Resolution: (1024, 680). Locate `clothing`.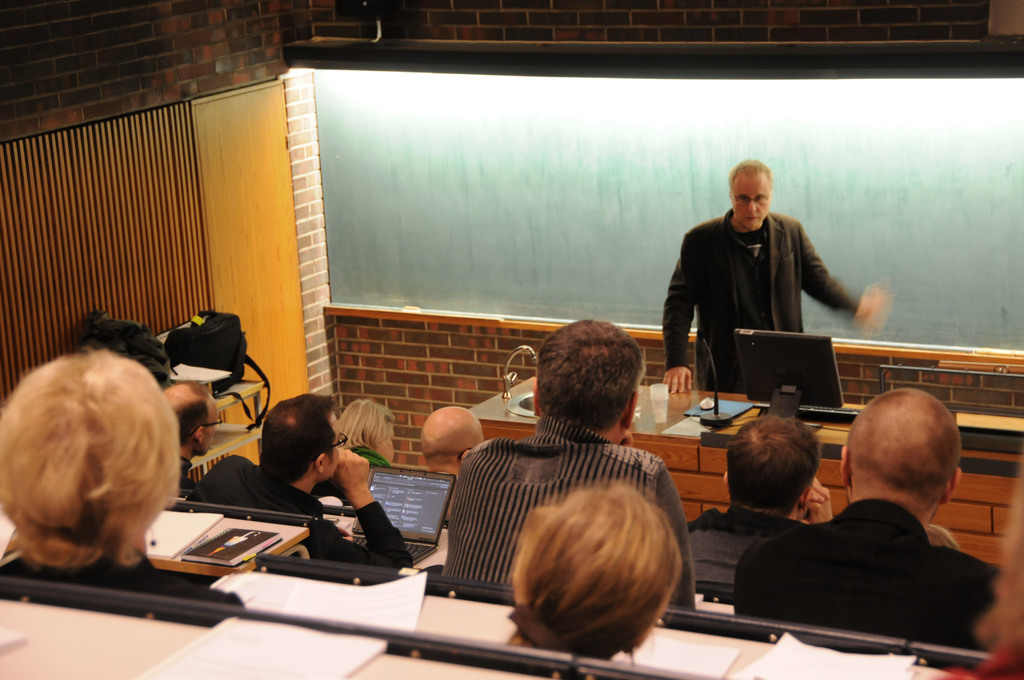
box=[445, 418, 698, 604].
